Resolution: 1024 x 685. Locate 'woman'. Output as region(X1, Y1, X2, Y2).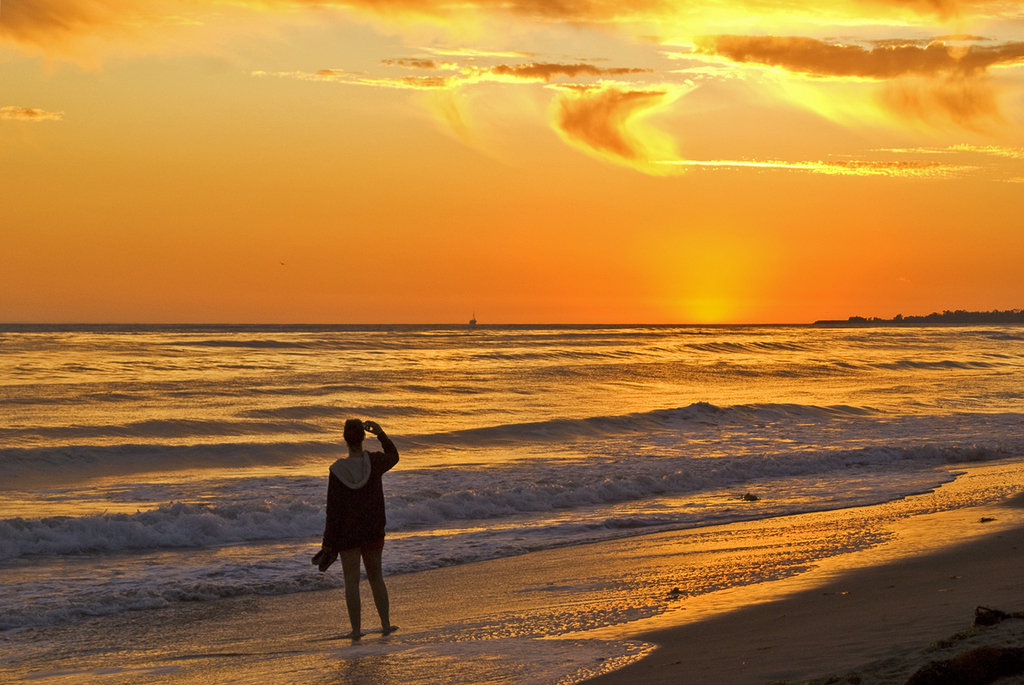
region(317, 415, 408, 639).
